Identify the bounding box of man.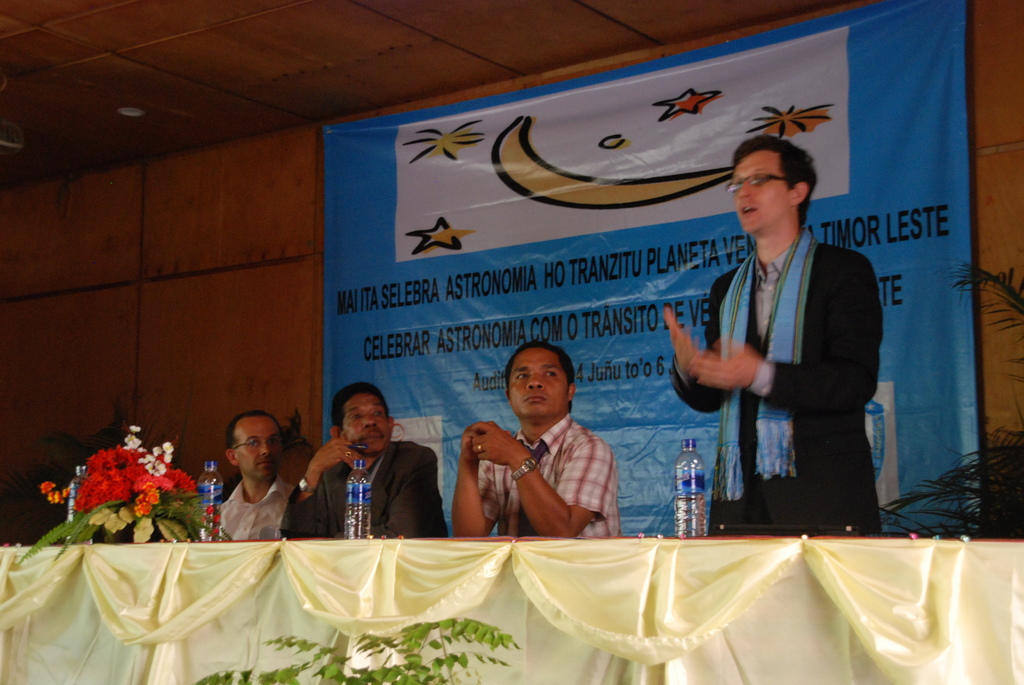
bbox=(662, 131, 886, 539).
